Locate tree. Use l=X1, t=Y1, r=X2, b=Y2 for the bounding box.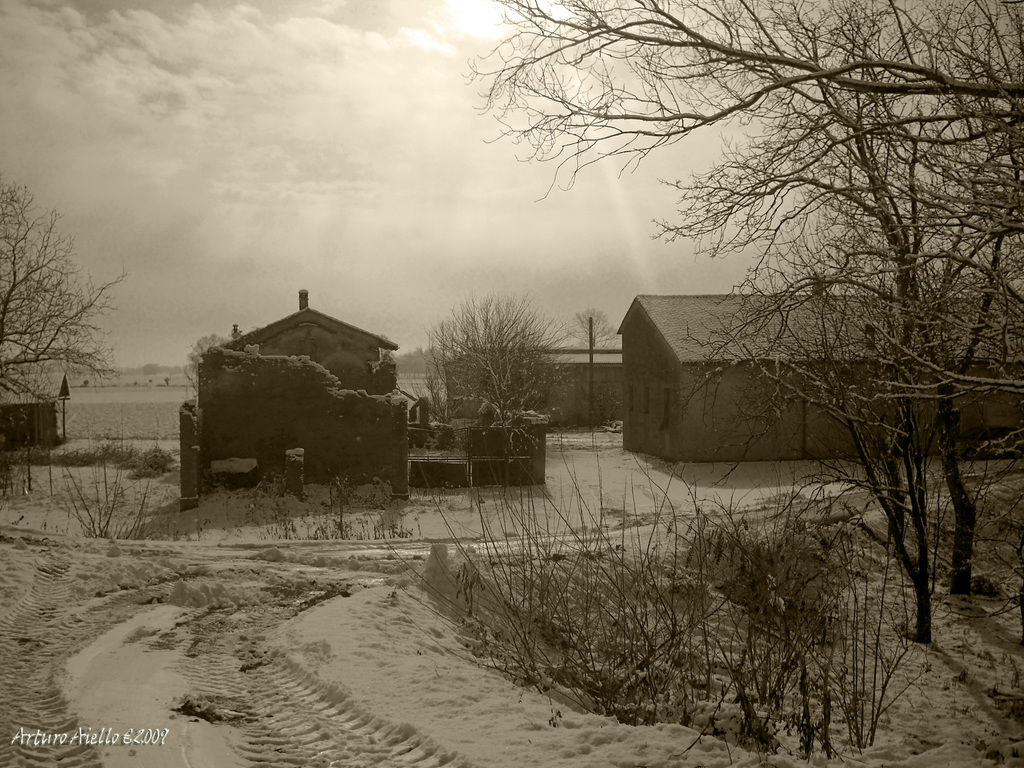
l=184, t=332, r=245, b=380.
